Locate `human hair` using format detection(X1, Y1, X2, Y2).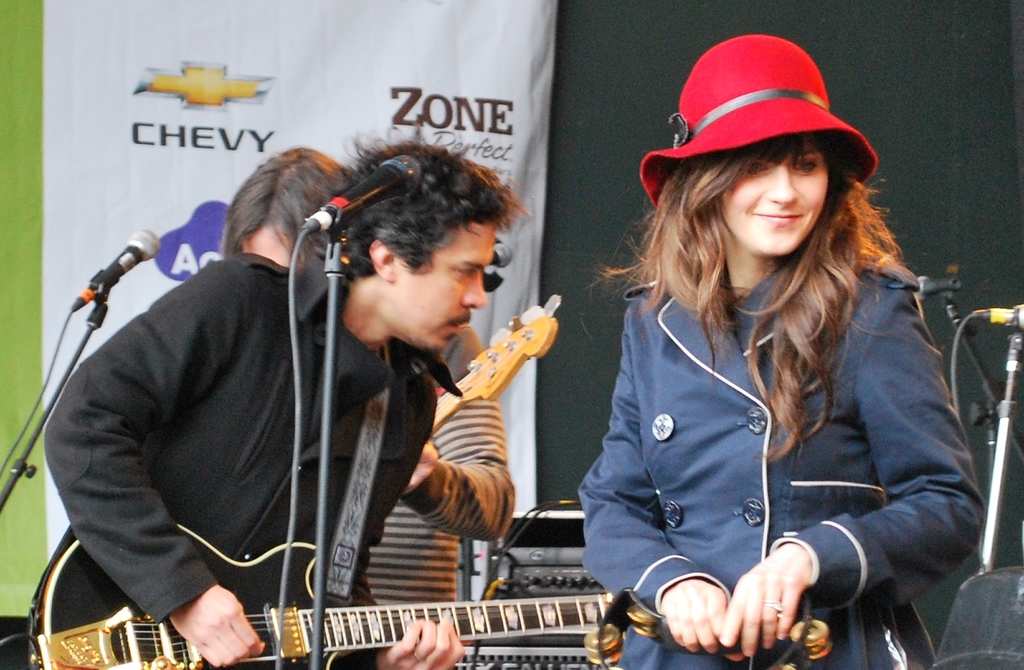
detection(216, 143, 349, 257).
